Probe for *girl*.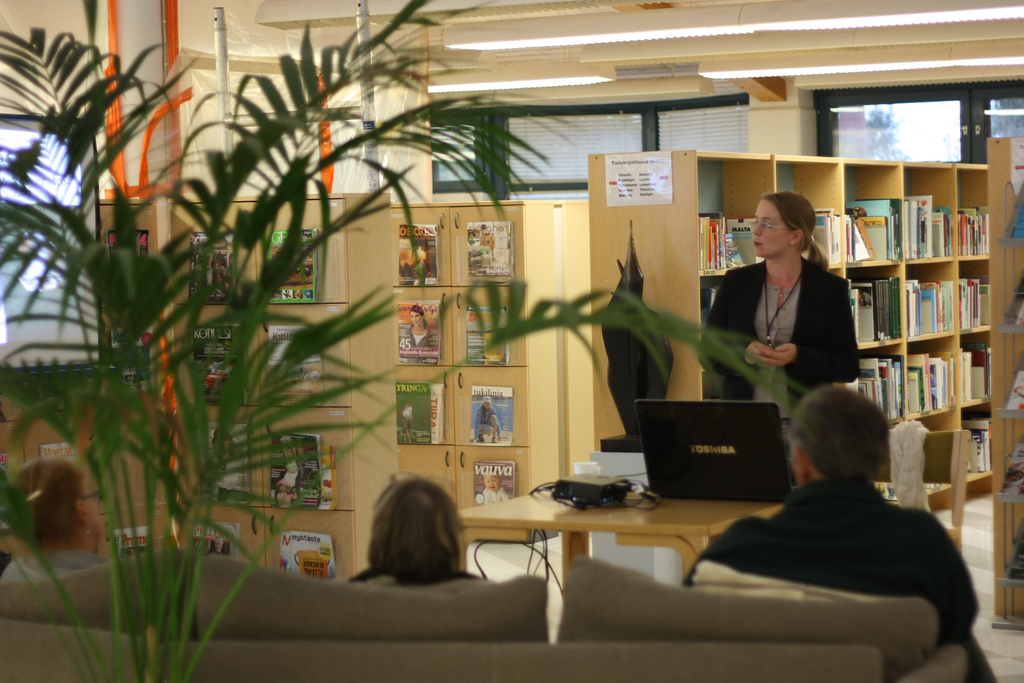
Probe result: bbox(281, 437, 299, 488).
